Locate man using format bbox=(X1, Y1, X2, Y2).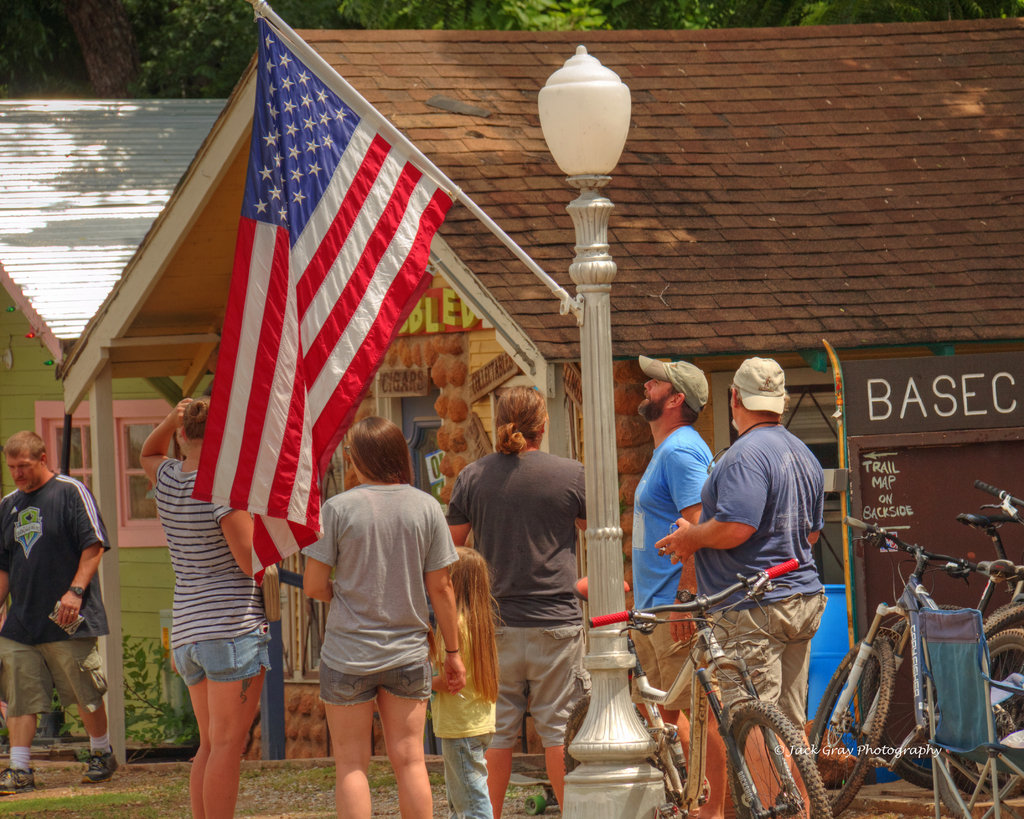
bbox=(0, 425, 118, 791).
